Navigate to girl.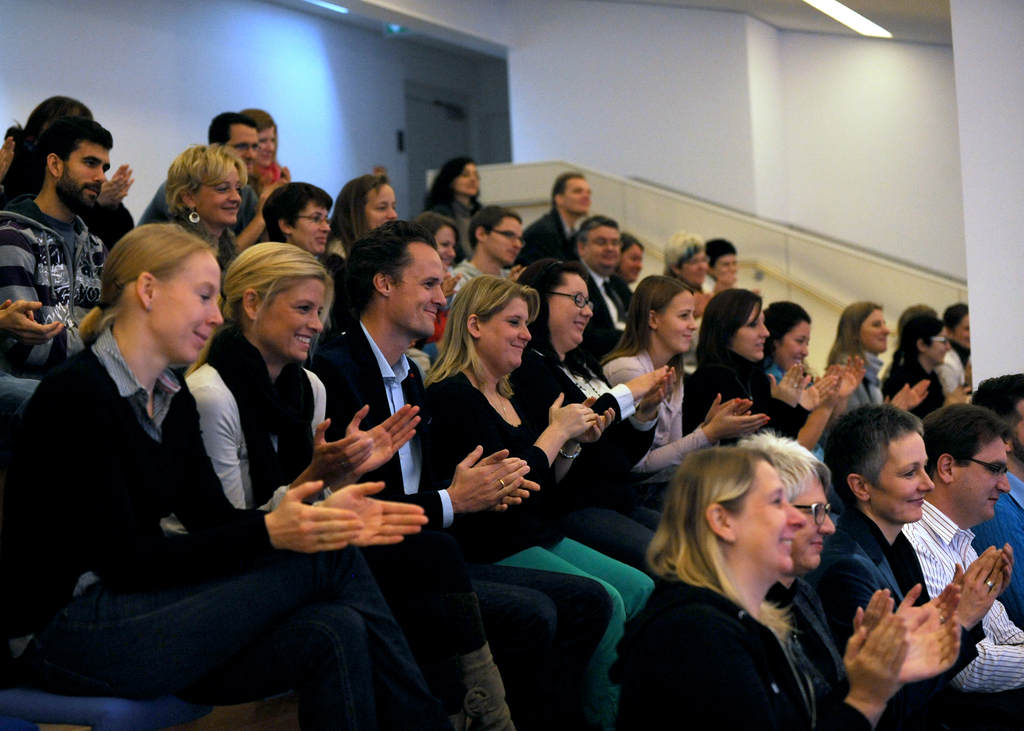
Navigation target: bbox=(827, 320, 879, 420).
